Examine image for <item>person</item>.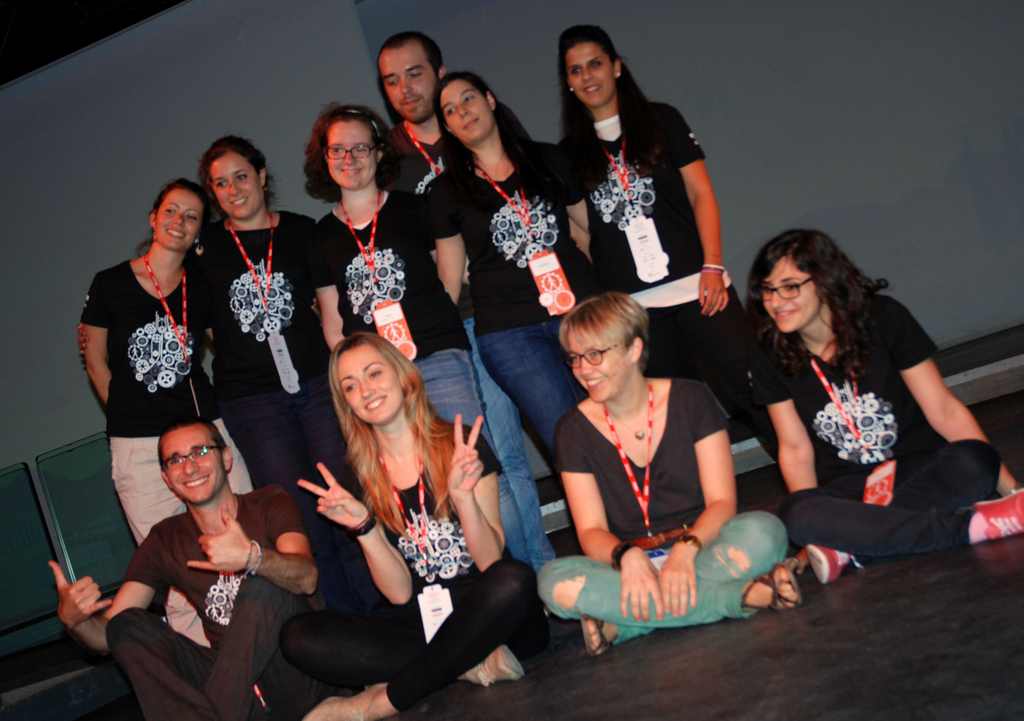
Examination result: <box>76,134,378,612</box>.
